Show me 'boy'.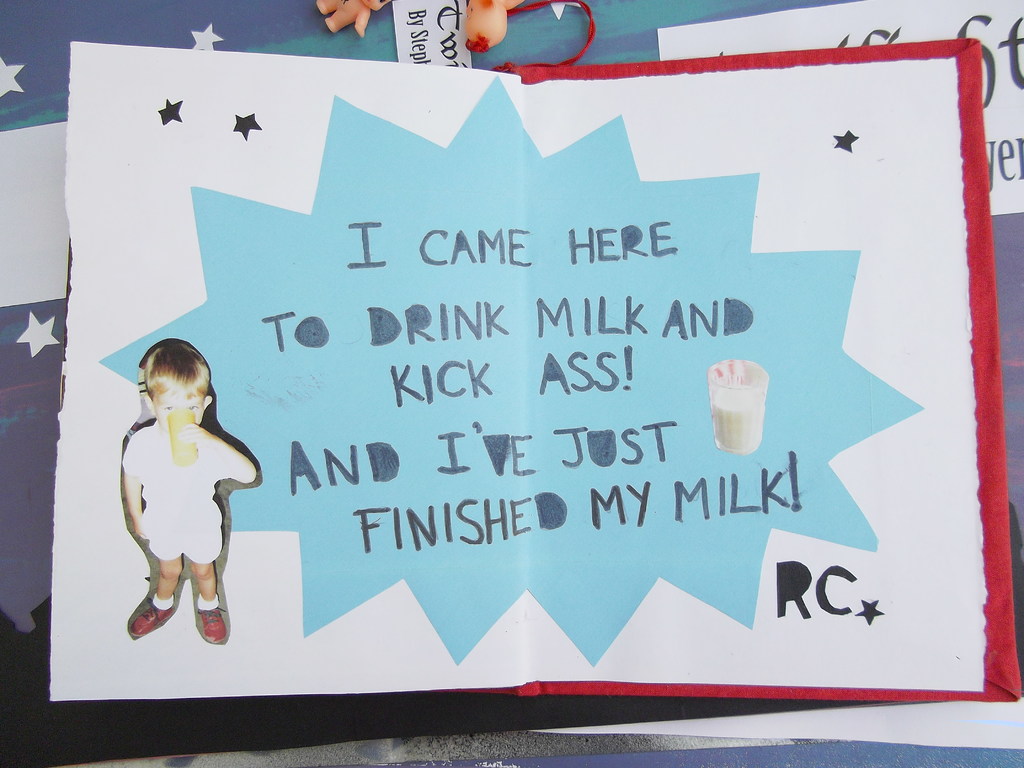
'boy' is here: bbox(94, 330, 253, 658).
